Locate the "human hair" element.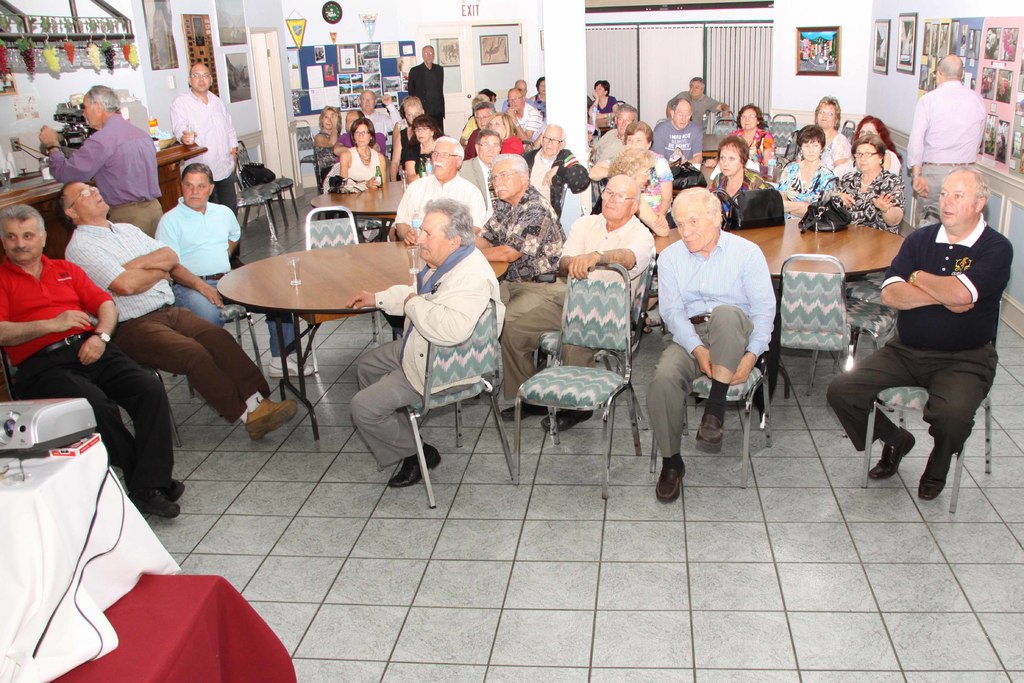
Element bbox: (left=485, top=111, right=515, bottom=138).
